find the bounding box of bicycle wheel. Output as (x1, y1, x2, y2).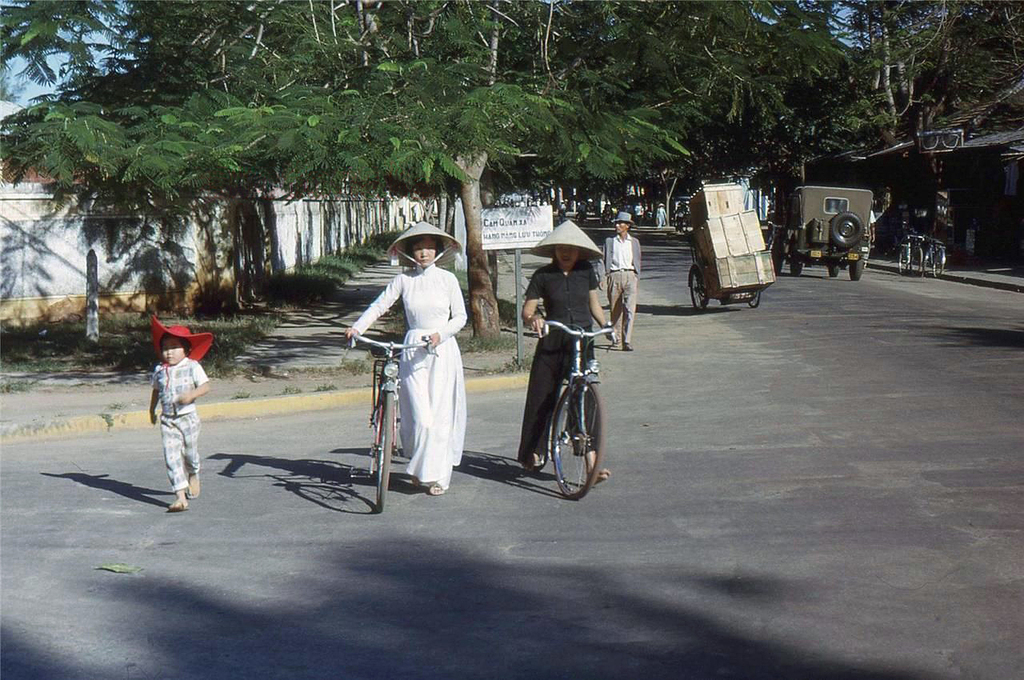
(910, 248, 921, 271).
